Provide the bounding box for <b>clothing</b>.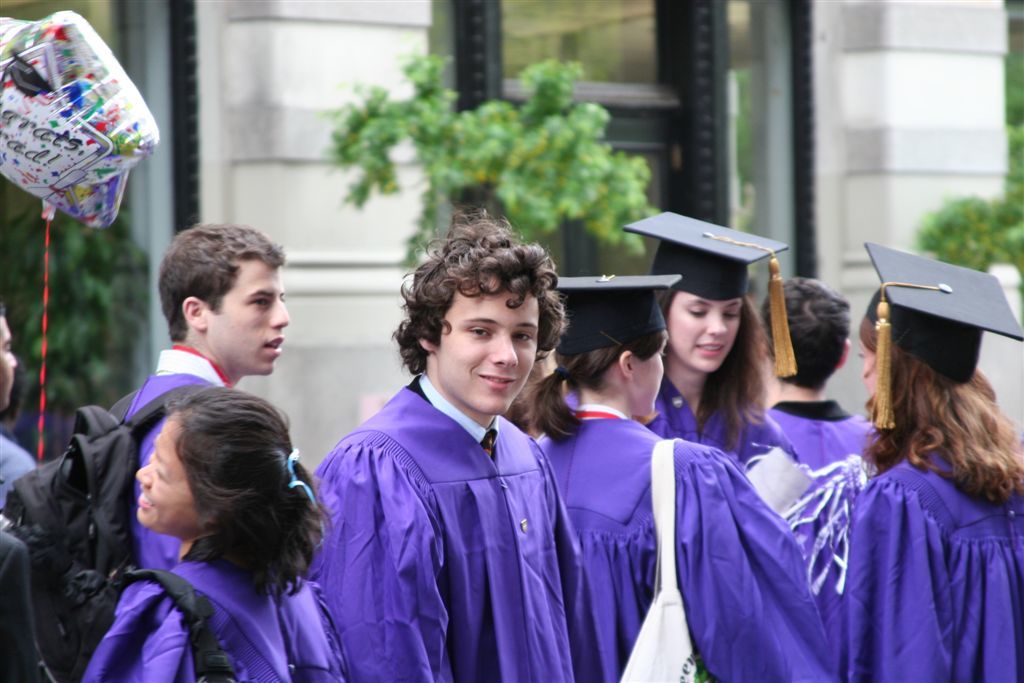
bbox=(655, 380, 798, 465).
